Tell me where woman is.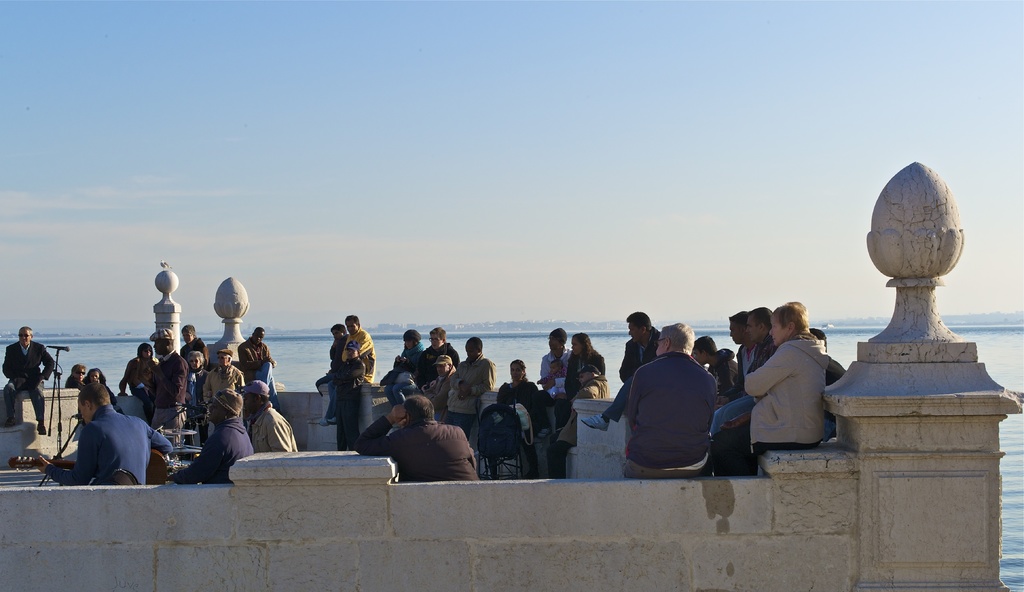
woman is at box(185, 352, 214, 452).
